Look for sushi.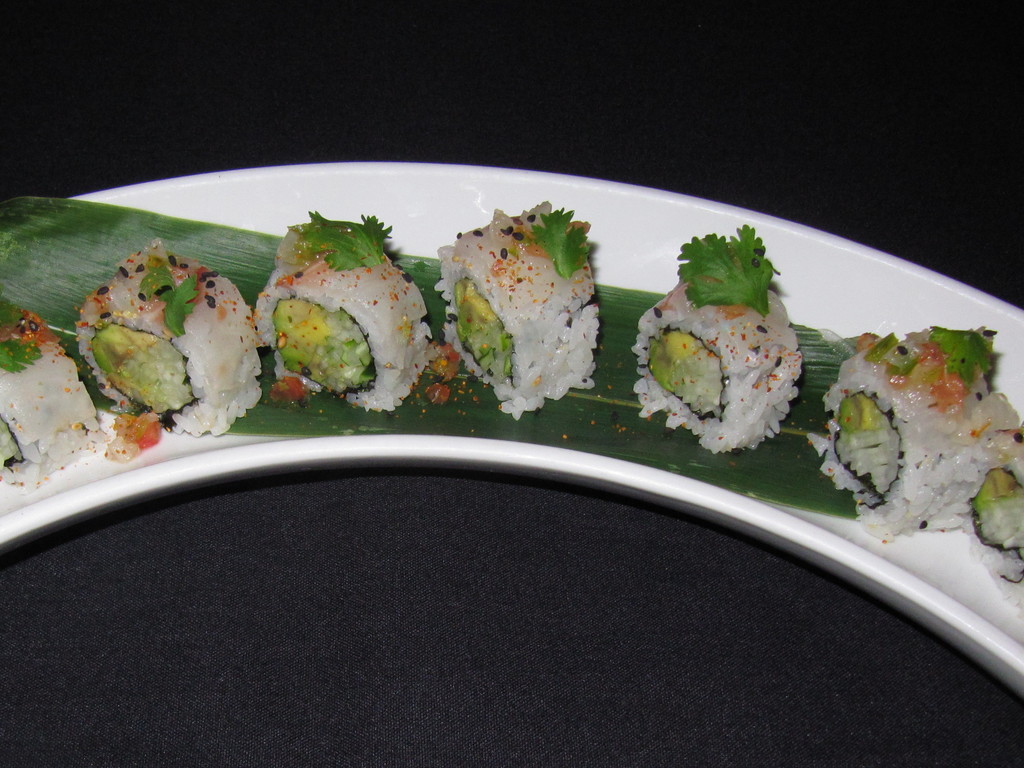
Found: [633, 229, 799, 454].
